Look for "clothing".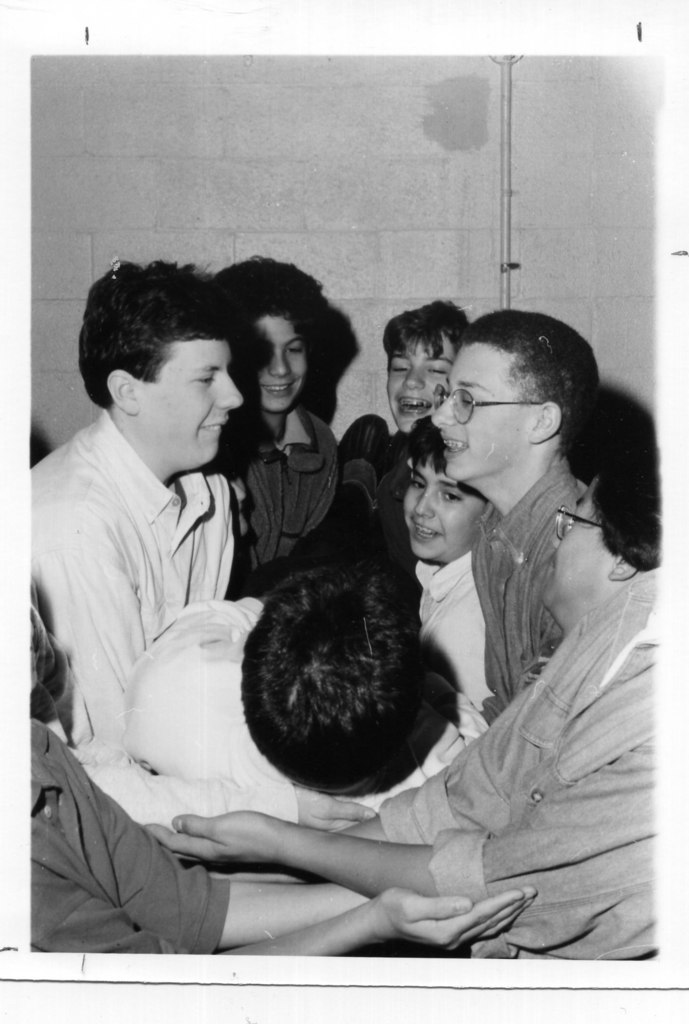
Found: bbox=(372, 566, 656, 970).
